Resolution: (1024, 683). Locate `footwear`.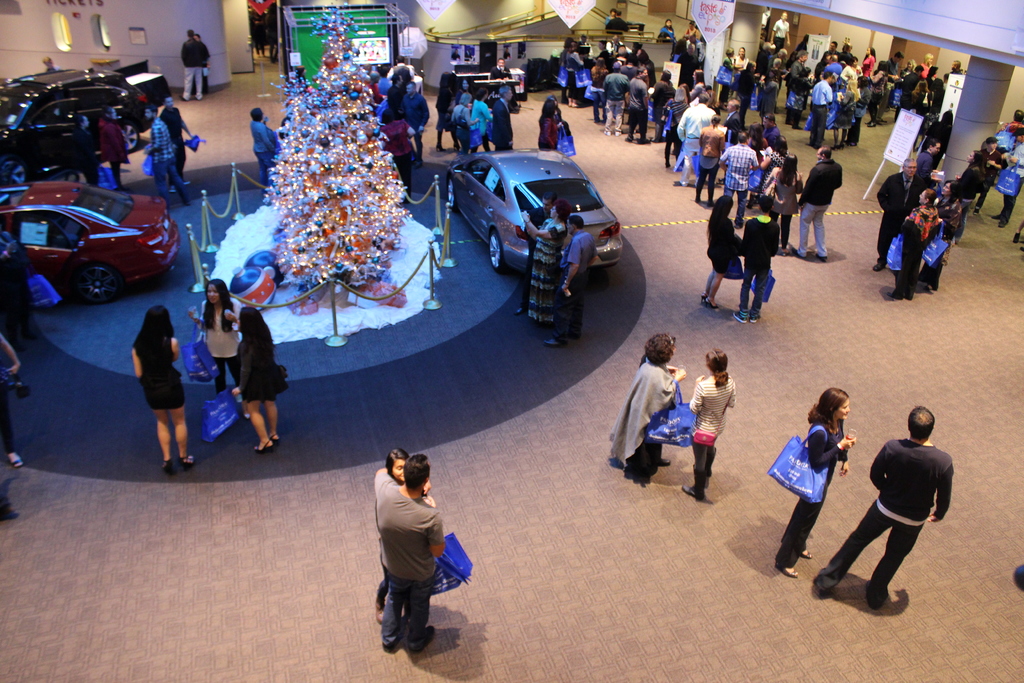
867/119/877/128.
